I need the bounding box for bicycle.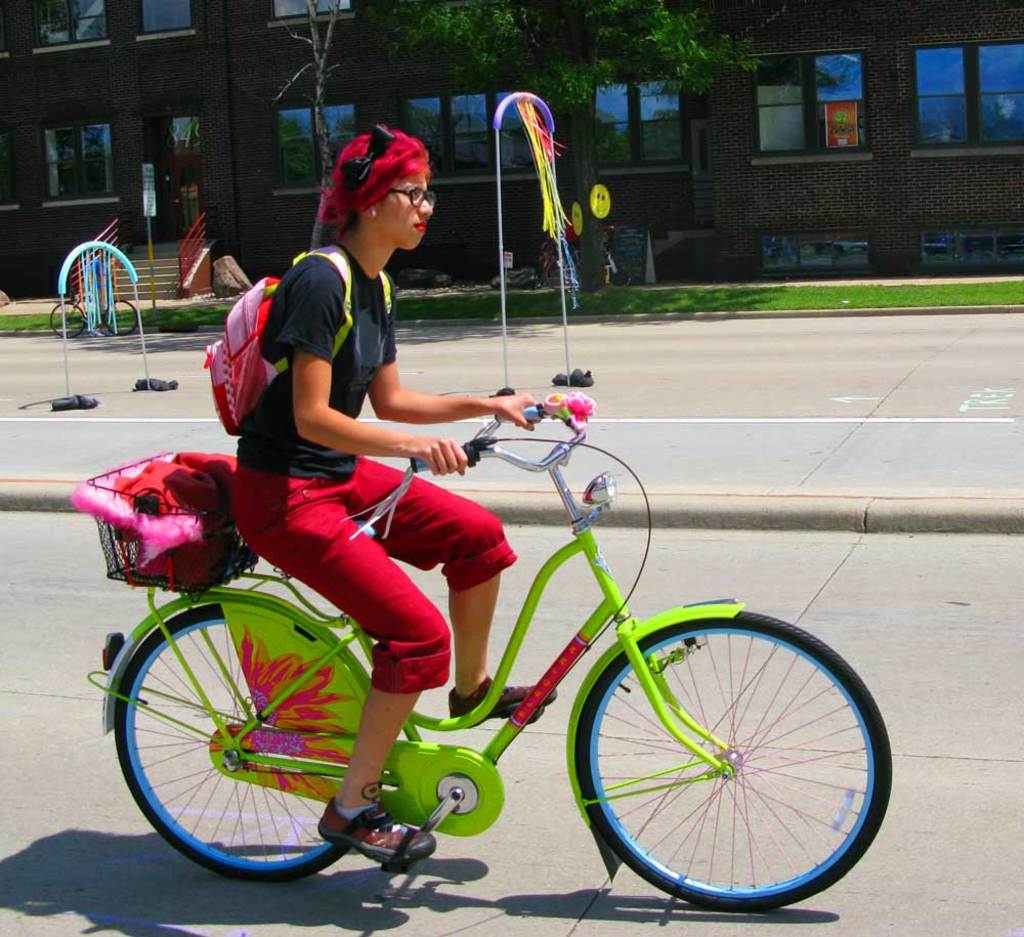
Here it is: region(531, 246, 567, 290).
